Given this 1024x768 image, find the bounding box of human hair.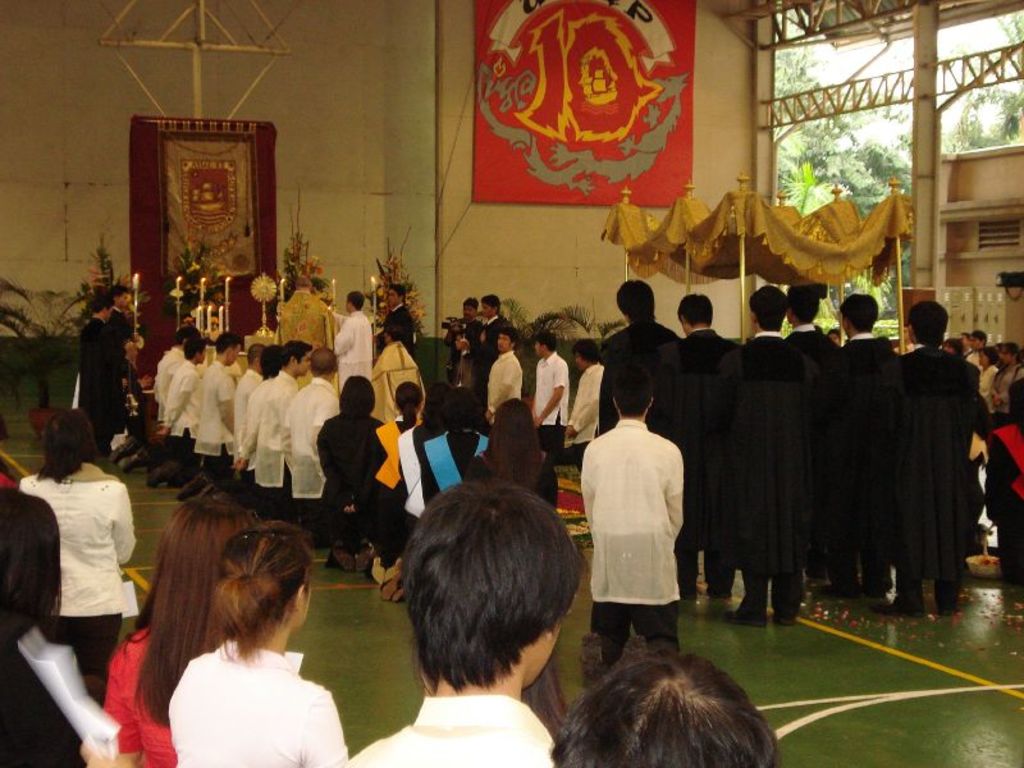
(173,324,198,348).
